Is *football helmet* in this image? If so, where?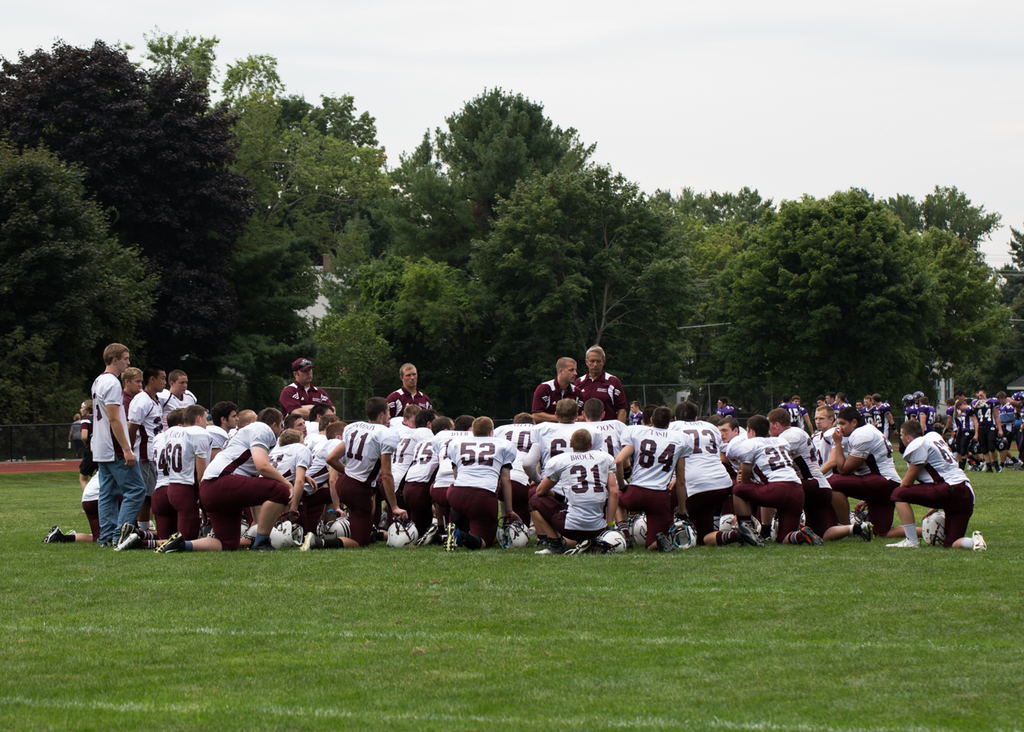
Yes, at detection(494, 514, 534, 549).
